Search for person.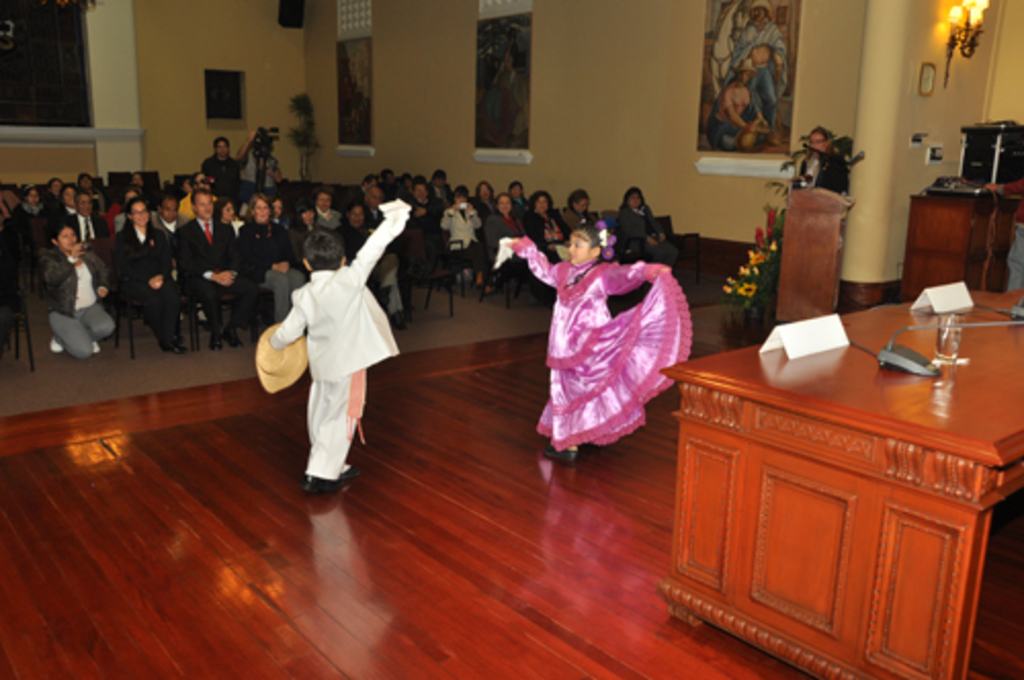
Found at region(199, 133, 240, 201).
